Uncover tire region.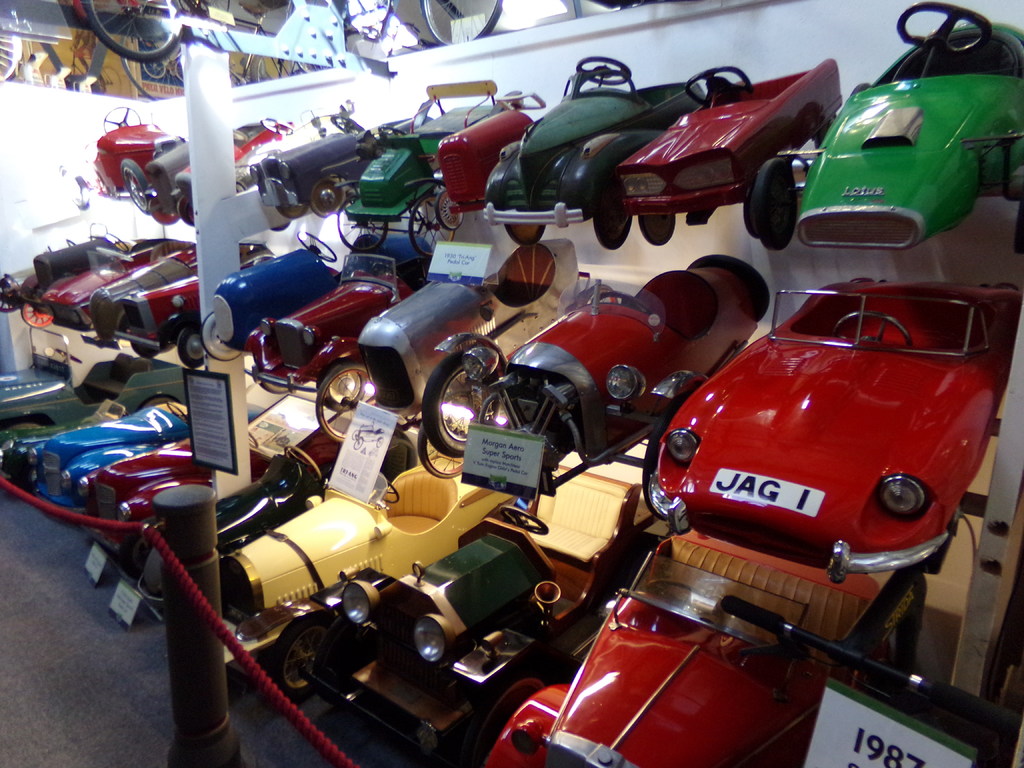
Uncovered: {"x1": 505, "y1": 223, "x2": 547, "y2": 244}.
